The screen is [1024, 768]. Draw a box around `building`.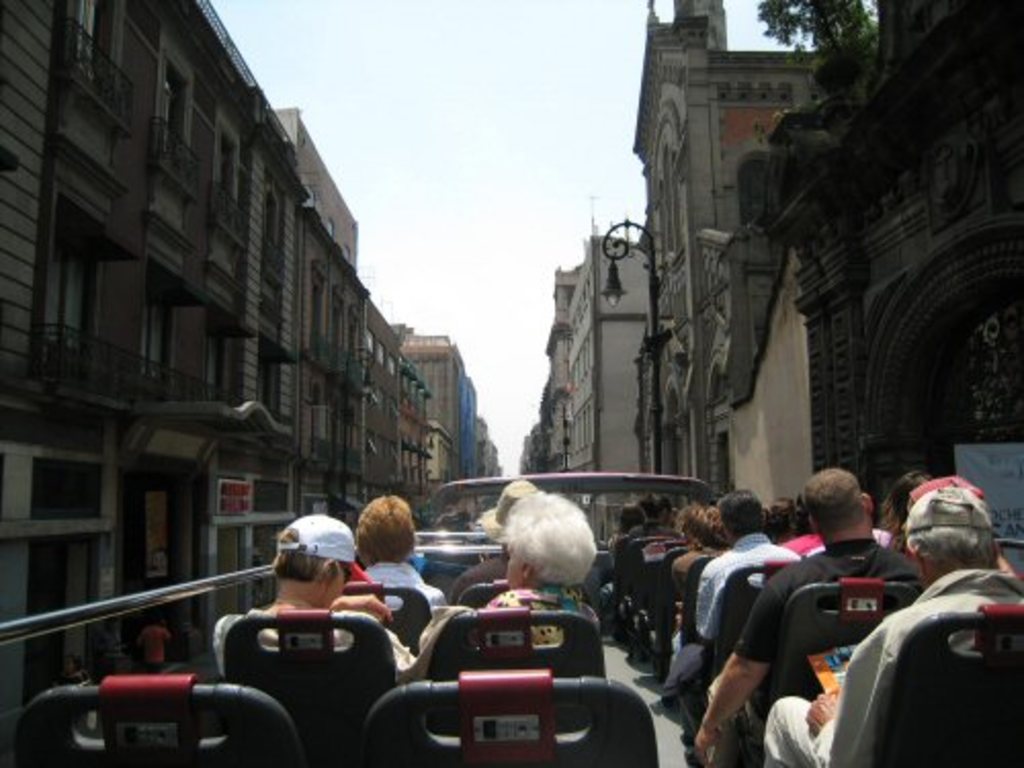
629:0:817:500.
